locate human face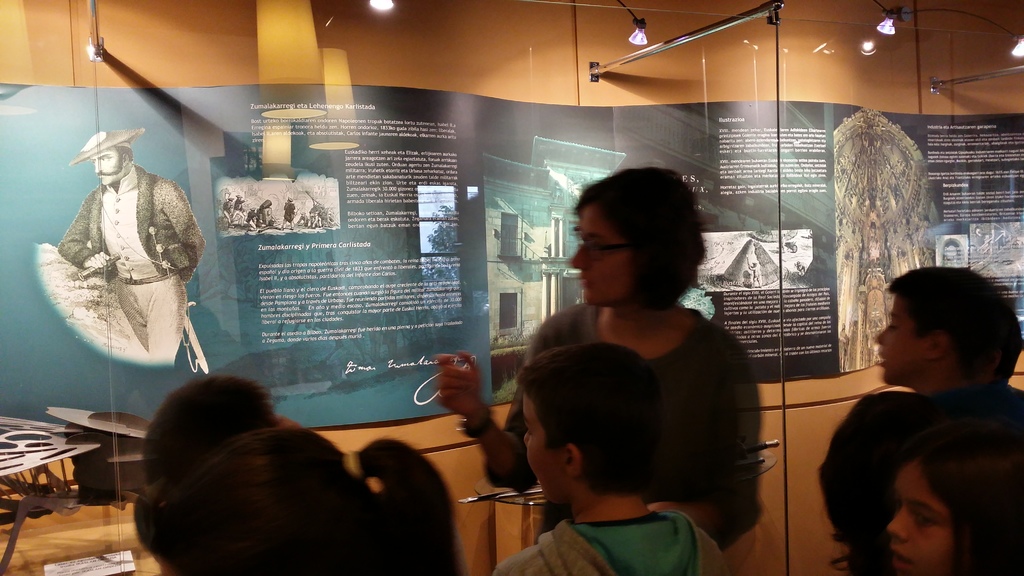
887, 463, 950, 575
